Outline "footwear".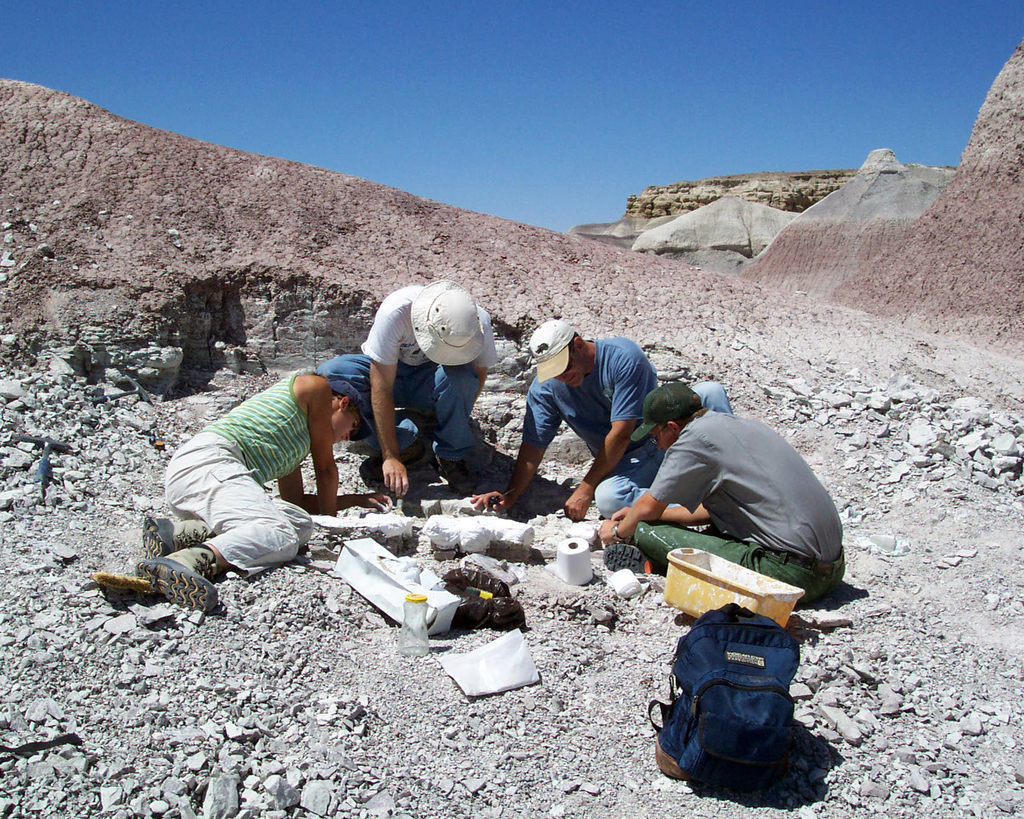
Outline: 136/535/214/614.
